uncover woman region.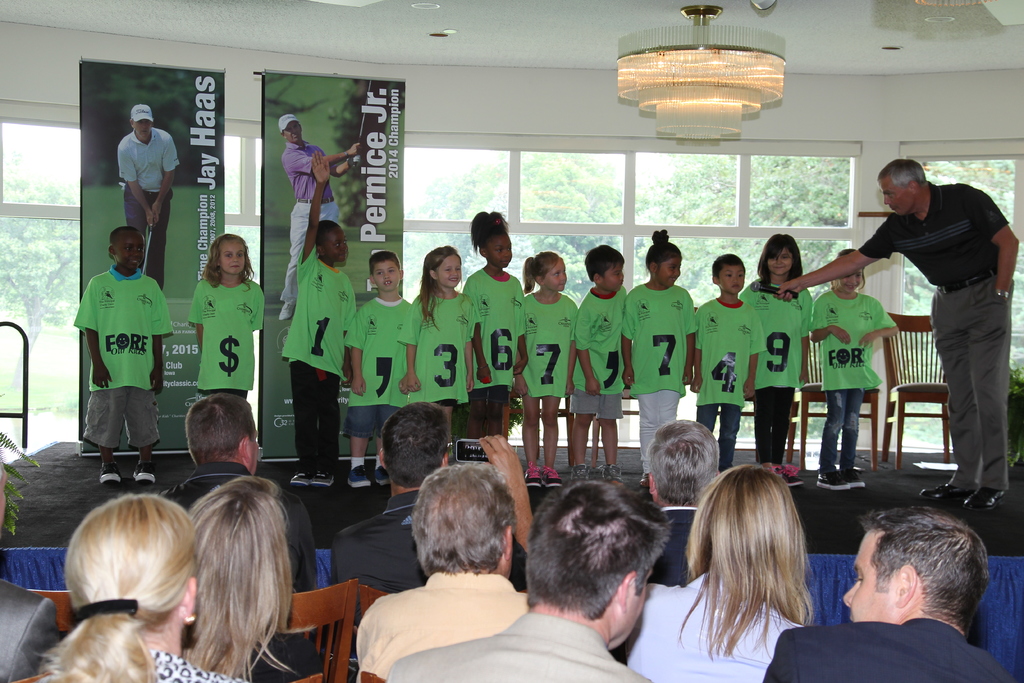
Uncovered: rect(628, 461, 813, 682).
